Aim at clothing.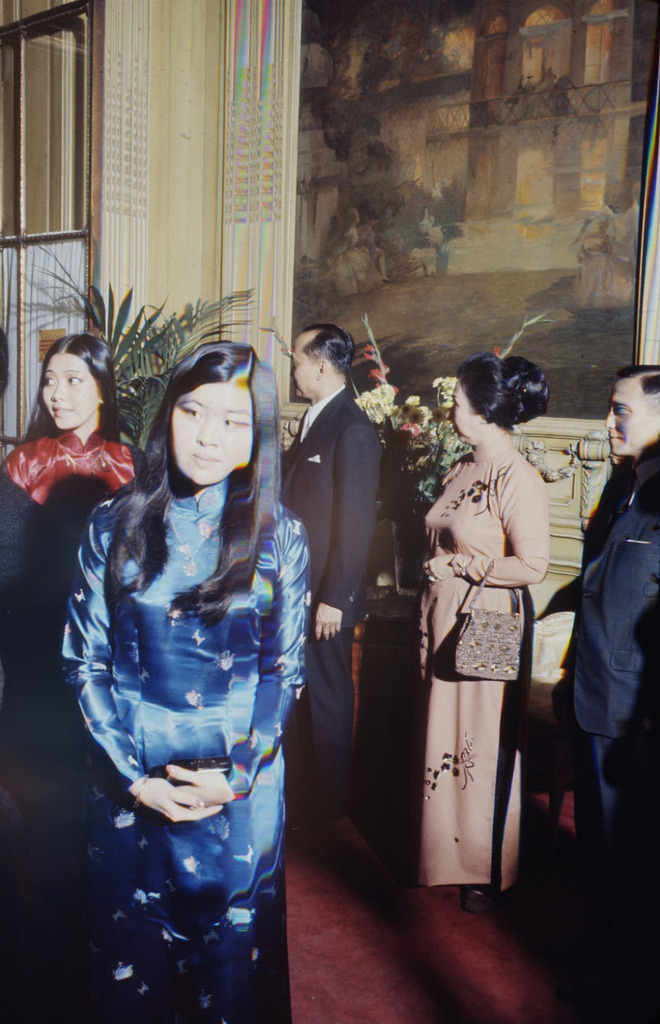
Aimed at box(289, 384, 380, 771).
